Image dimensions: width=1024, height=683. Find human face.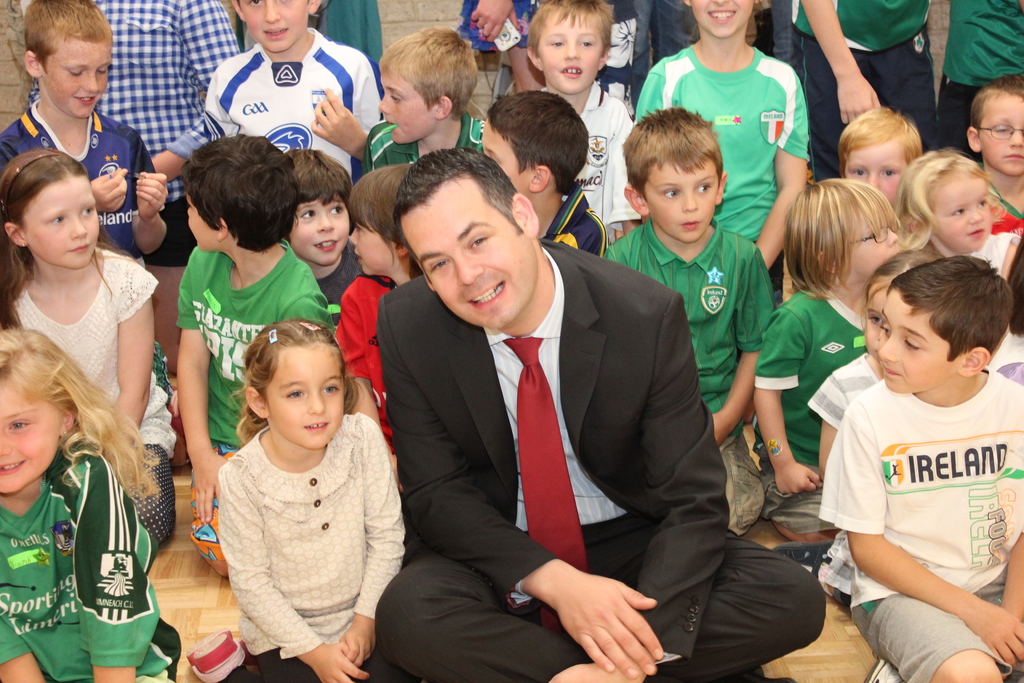
region(419, 188, 535, 331).
